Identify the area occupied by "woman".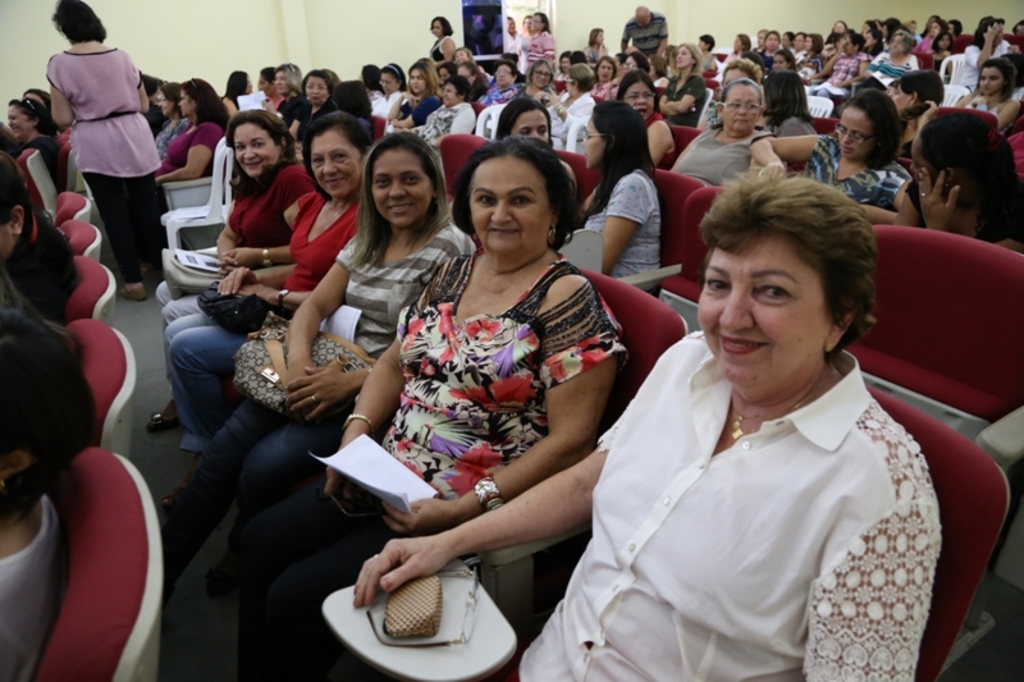
Area: {"left": 526, "top": 9, "right": 554, "bottom": 78}.
